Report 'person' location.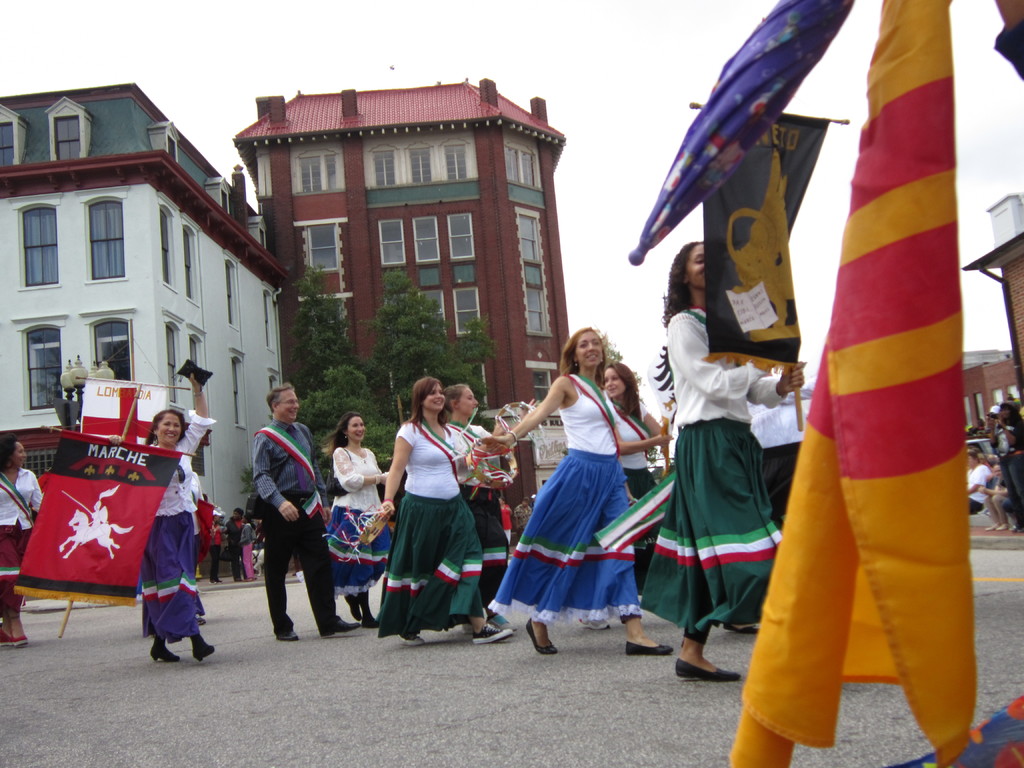
Report: detection(481, 324, 671, 659).
